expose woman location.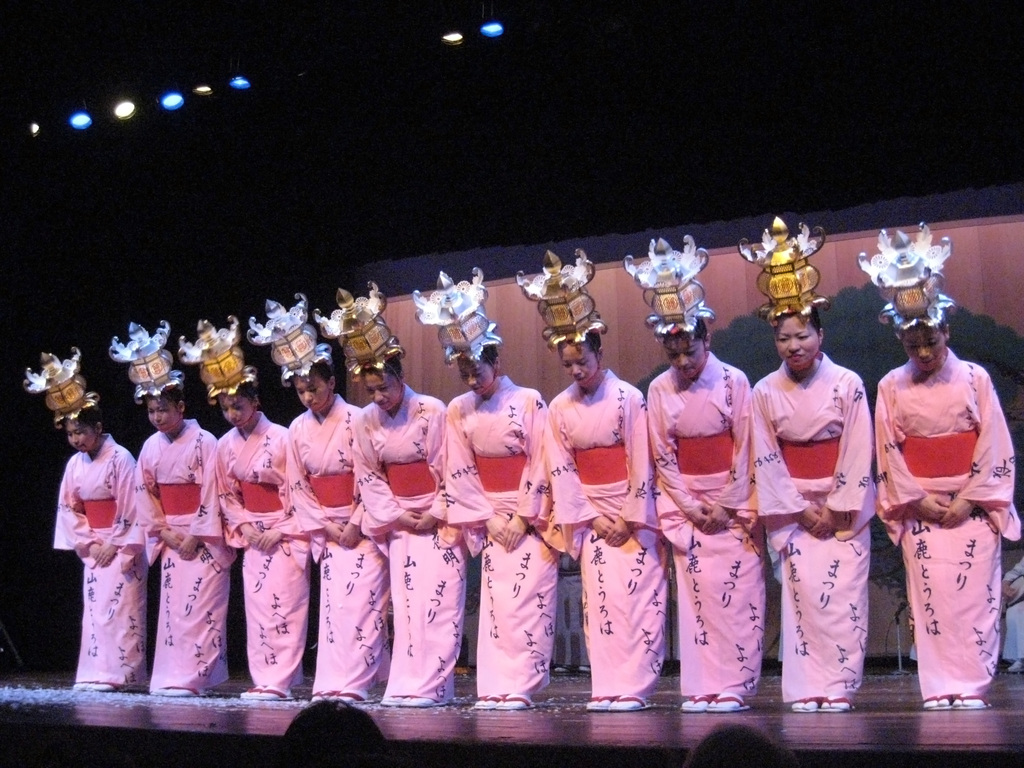
Exposed at bbox=(444, 340, 566, 712).
